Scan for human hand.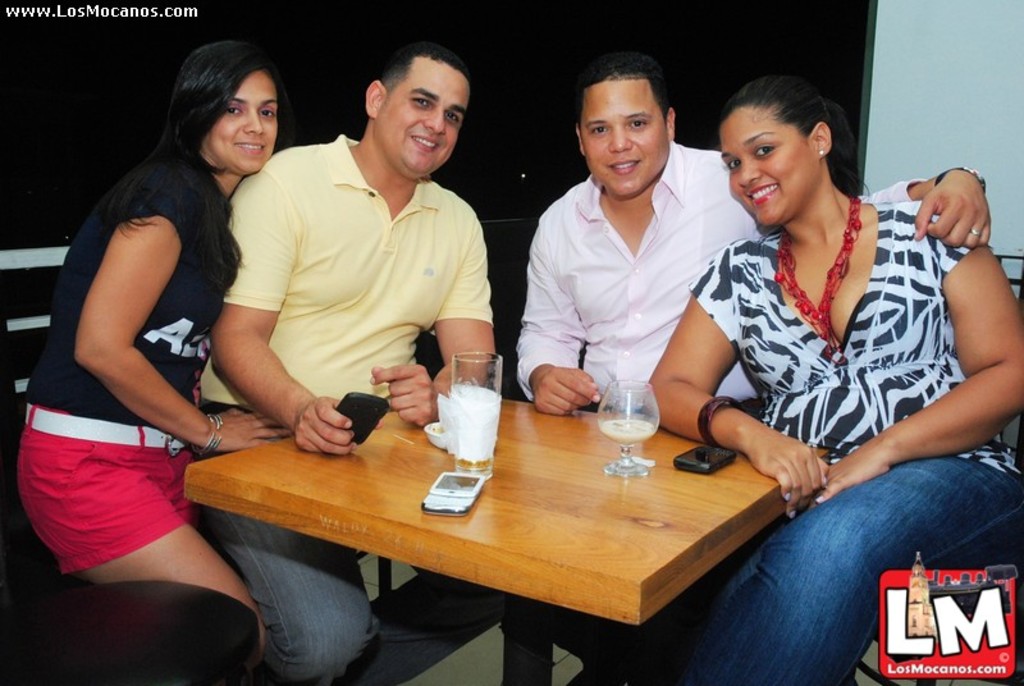
Scan result: crop(370, 362, 438, 430).
